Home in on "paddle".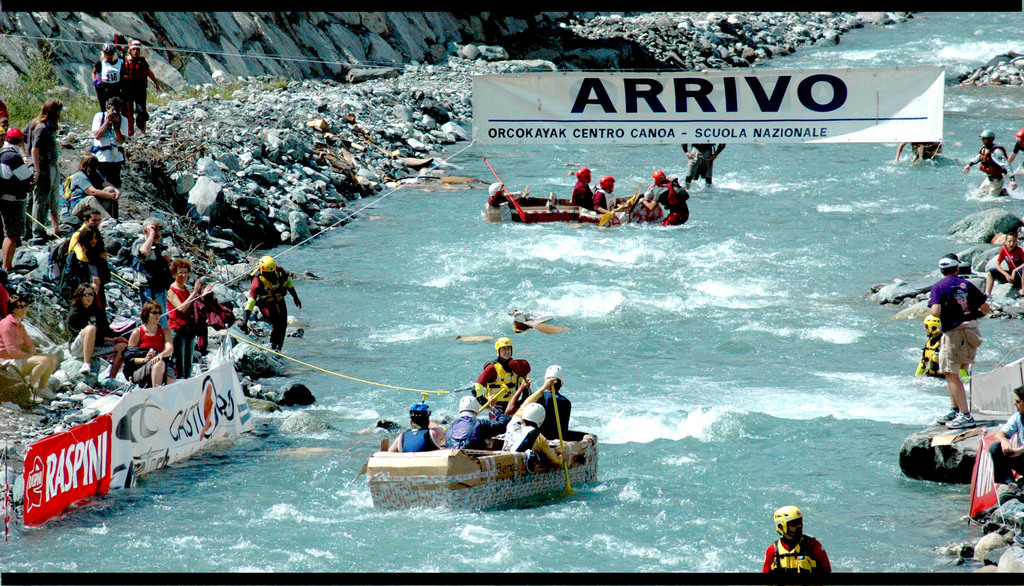
Homed in at l=483, t=156, r=532, b=225.
